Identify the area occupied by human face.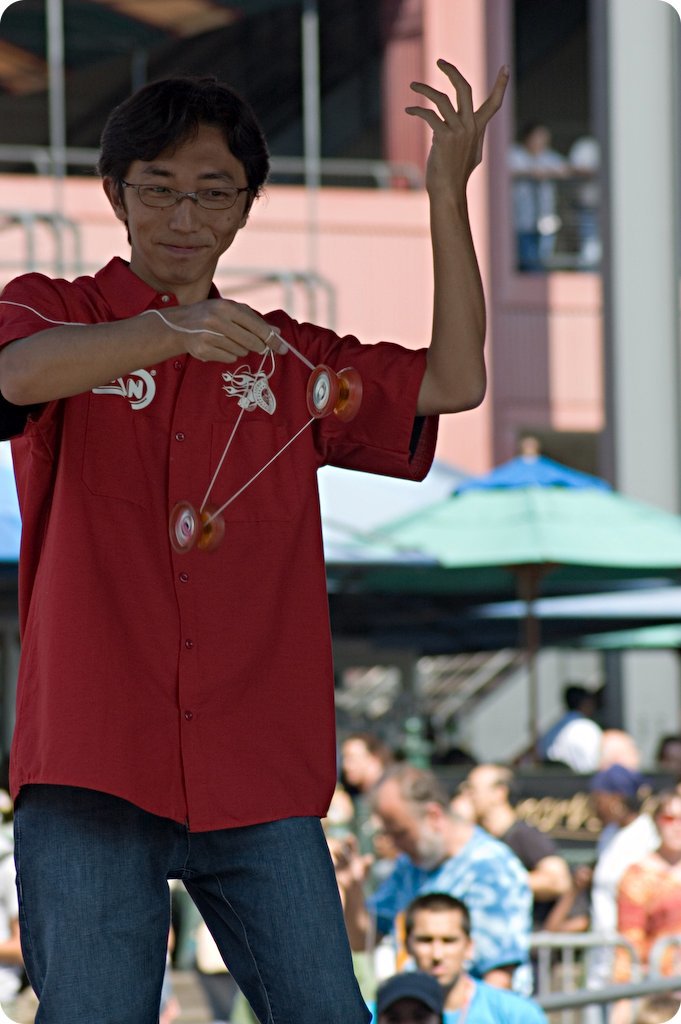
Area: x1=121 y1=124 x2=246 y2=283.
